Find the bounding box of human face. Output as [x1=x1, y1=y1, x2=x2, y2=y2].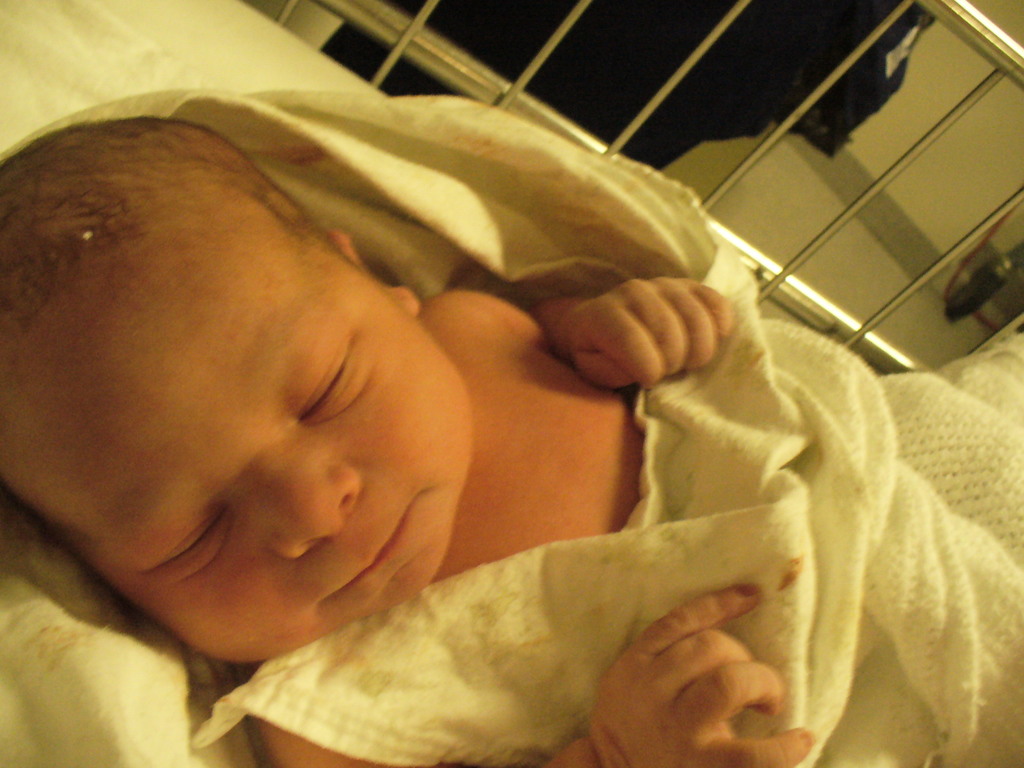
[x1=0, y1=222, x2=473, y2=664].
